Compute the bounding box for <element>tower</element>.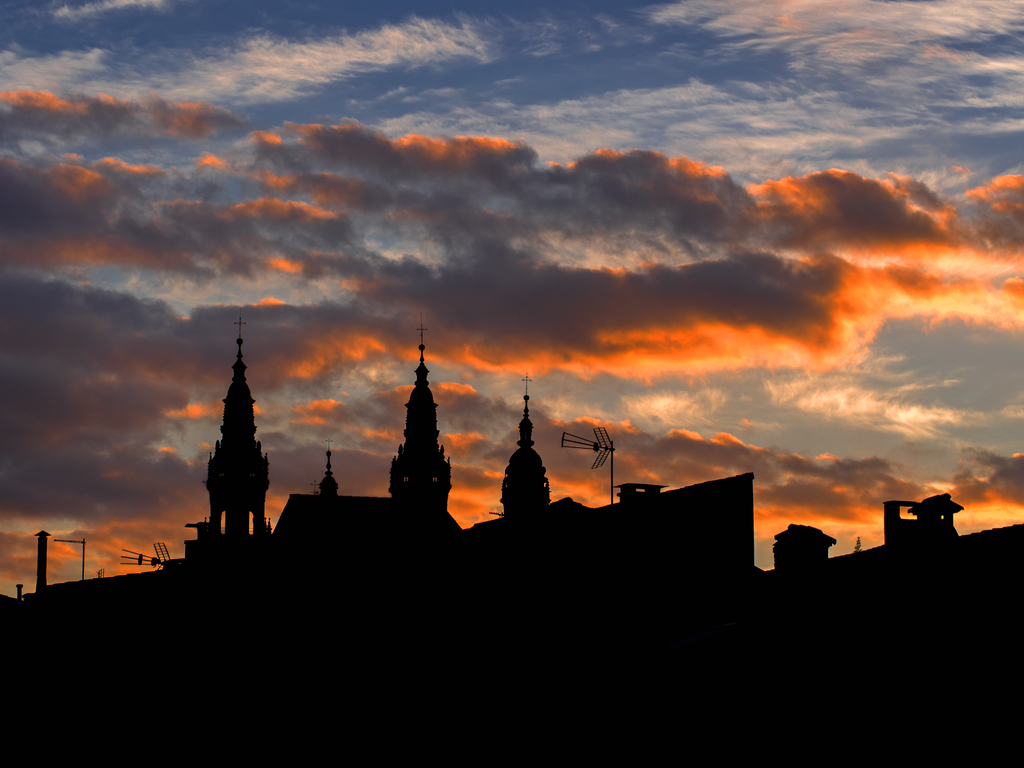
<region>492, 360, 574, 525</region>.
